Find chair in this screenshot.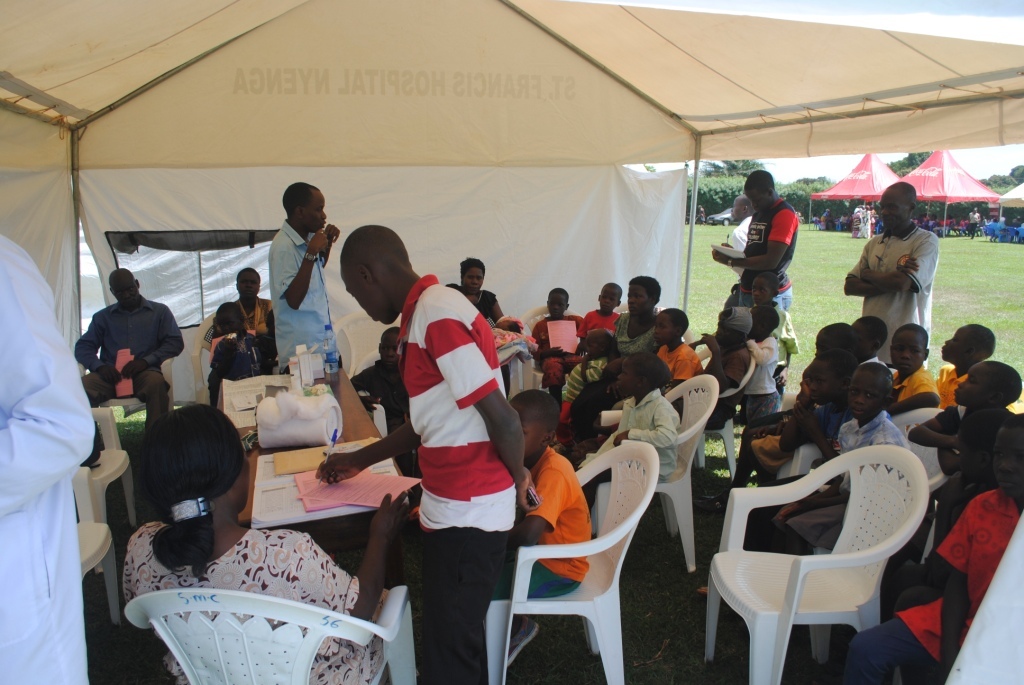
The bounding box for chair is 525, 306, 582, 390.
